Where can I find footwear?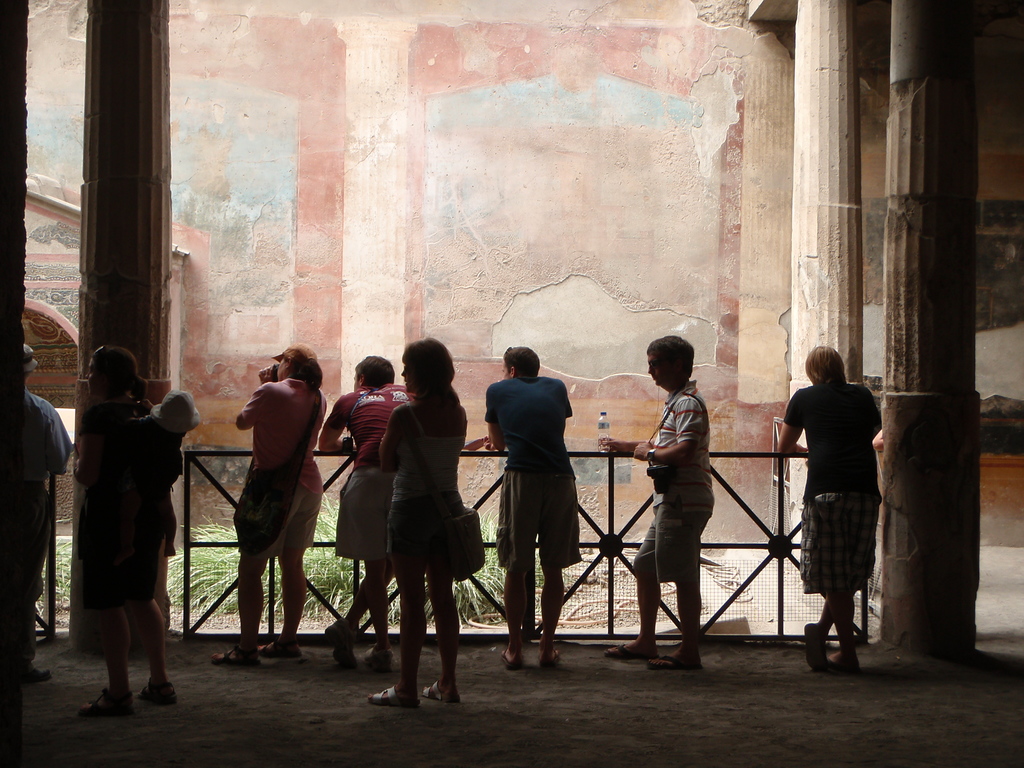
You can find it at 255/637/305/659.
